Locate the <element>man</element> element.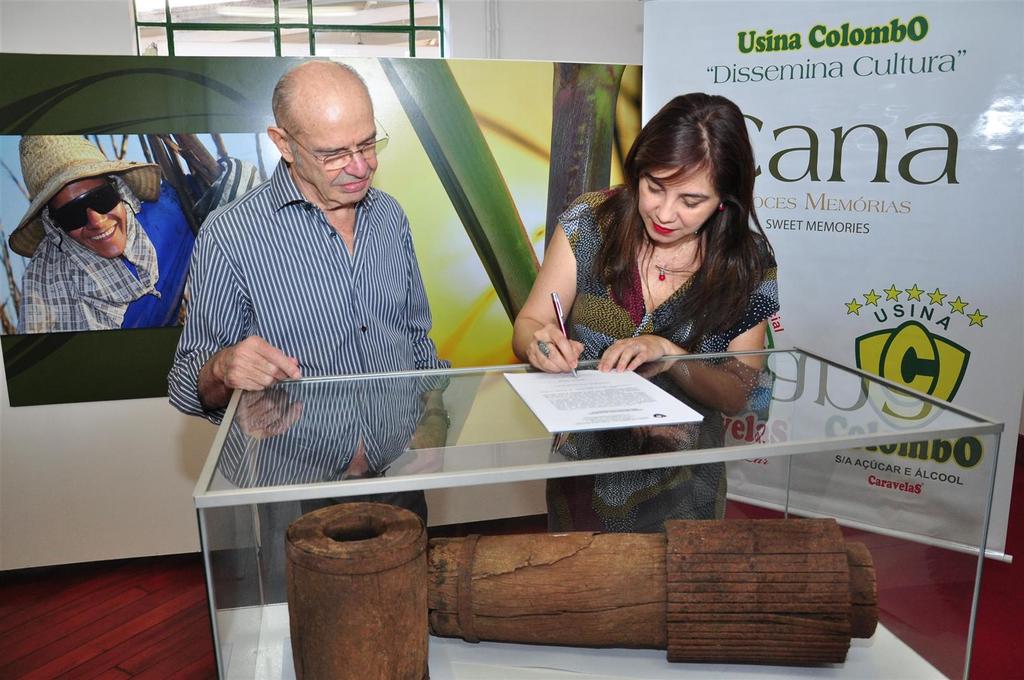
Element bbox: box(9, 133, 224, 332).
